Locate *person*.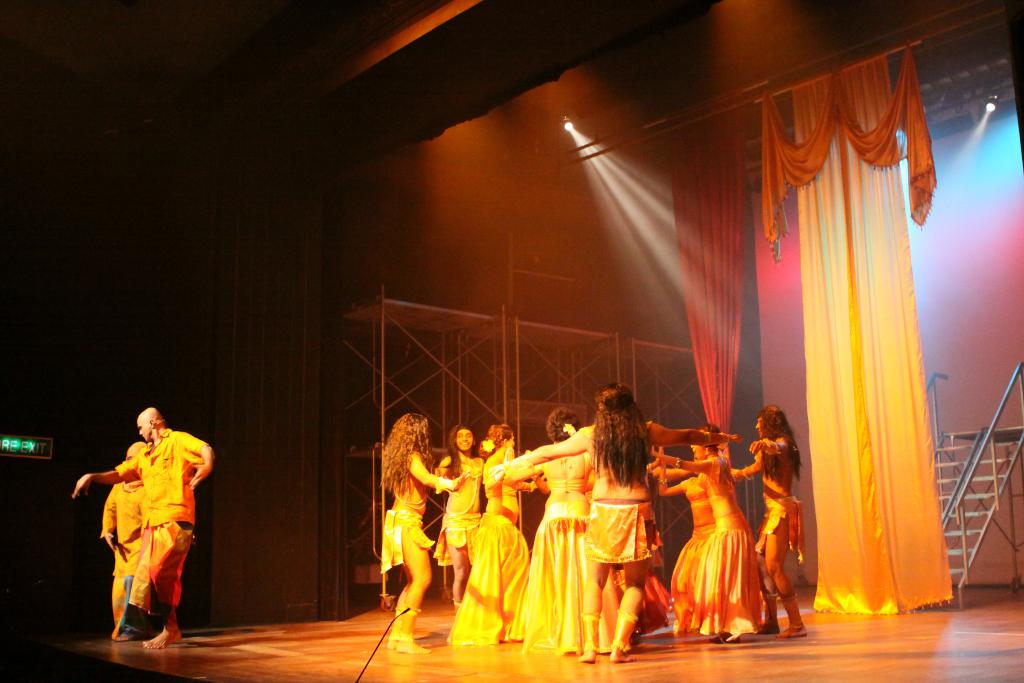
Bounding box: [491, 381, 743, 664].
